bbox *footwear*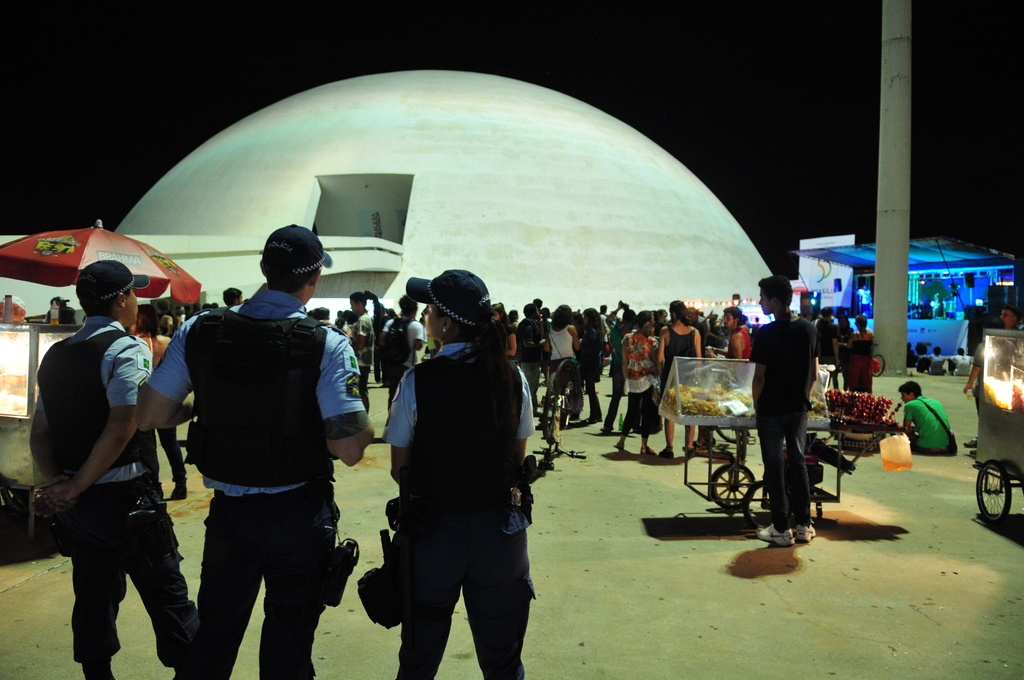
l=641, t=446, r=653, b=455
